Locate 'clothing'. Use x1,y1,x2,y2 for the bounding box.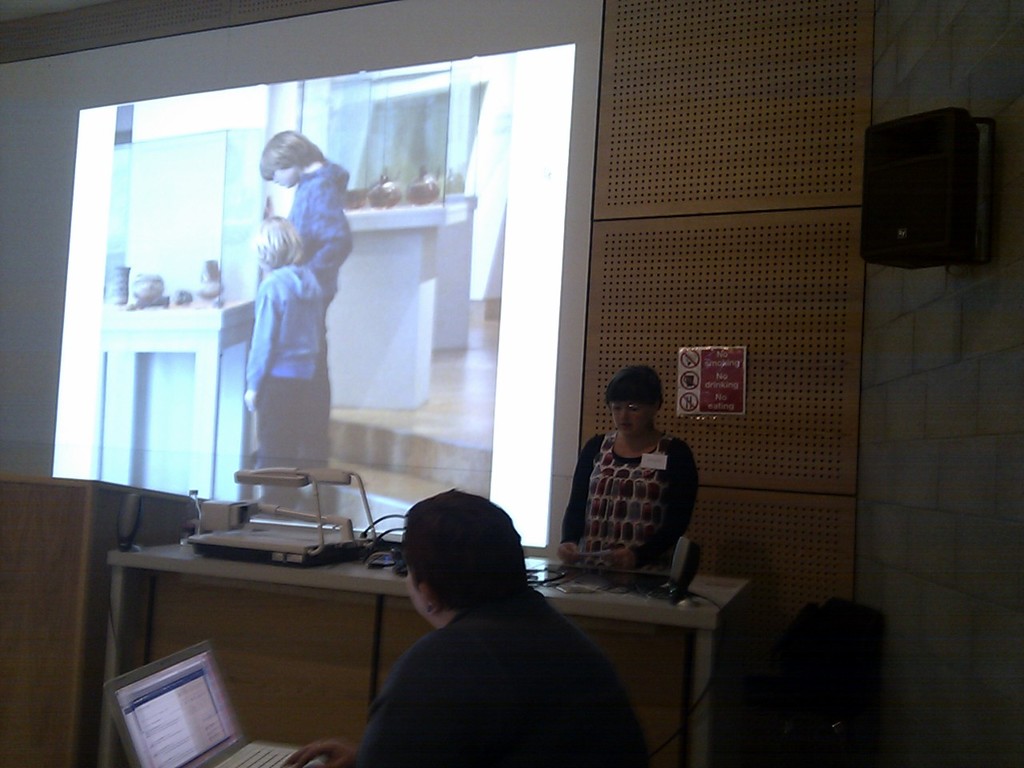
552,422,702,570.
